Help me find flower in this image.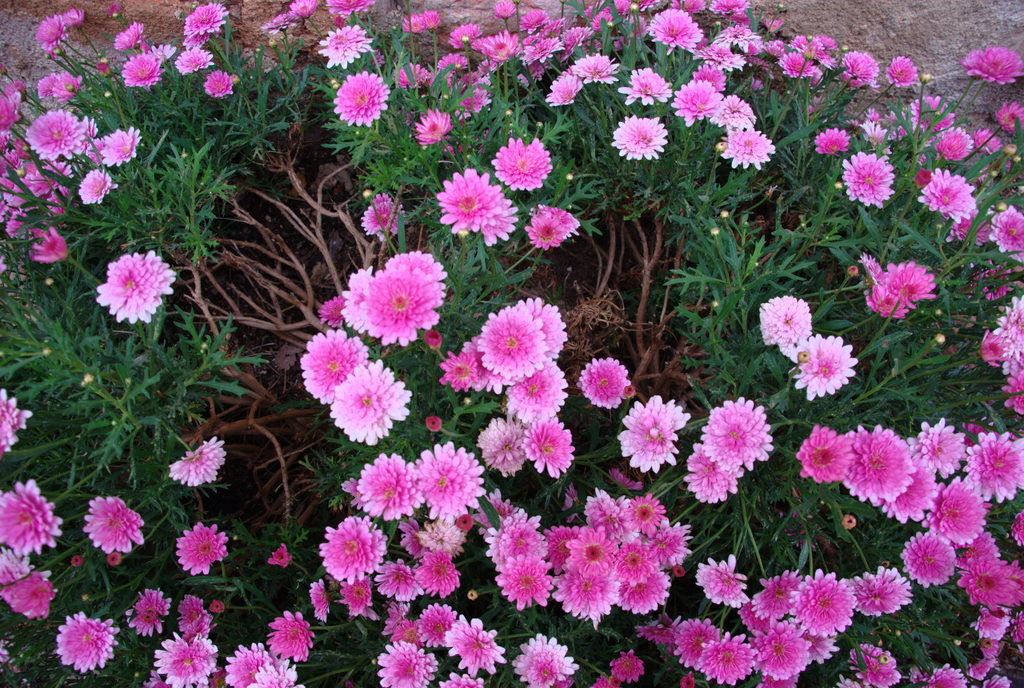
Found it: box(381, 190, 386, 200).
